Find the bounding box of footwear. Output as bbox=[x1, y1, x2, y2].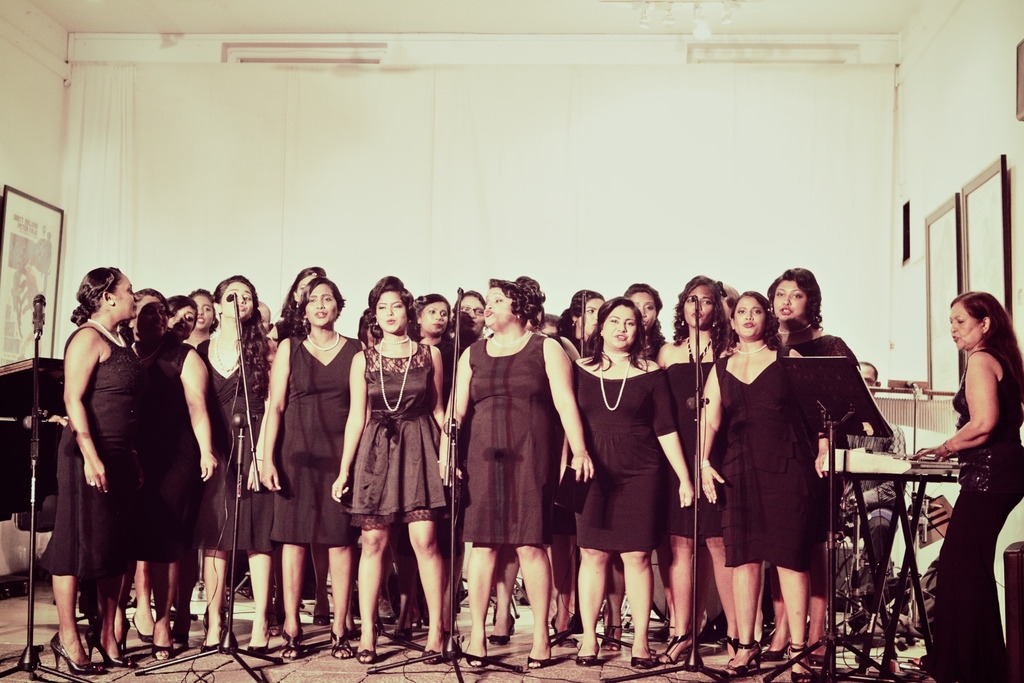
bbox=[134, 607, 155, 644].
